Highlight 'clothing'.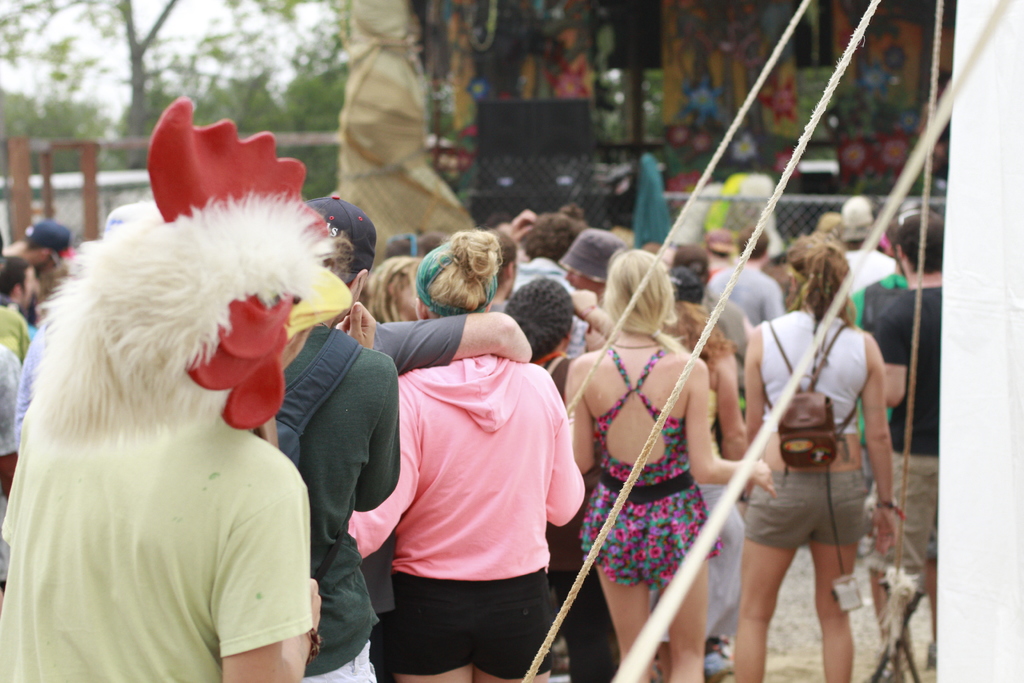
Highlighted region: detection(853, 277, 953, 566).
